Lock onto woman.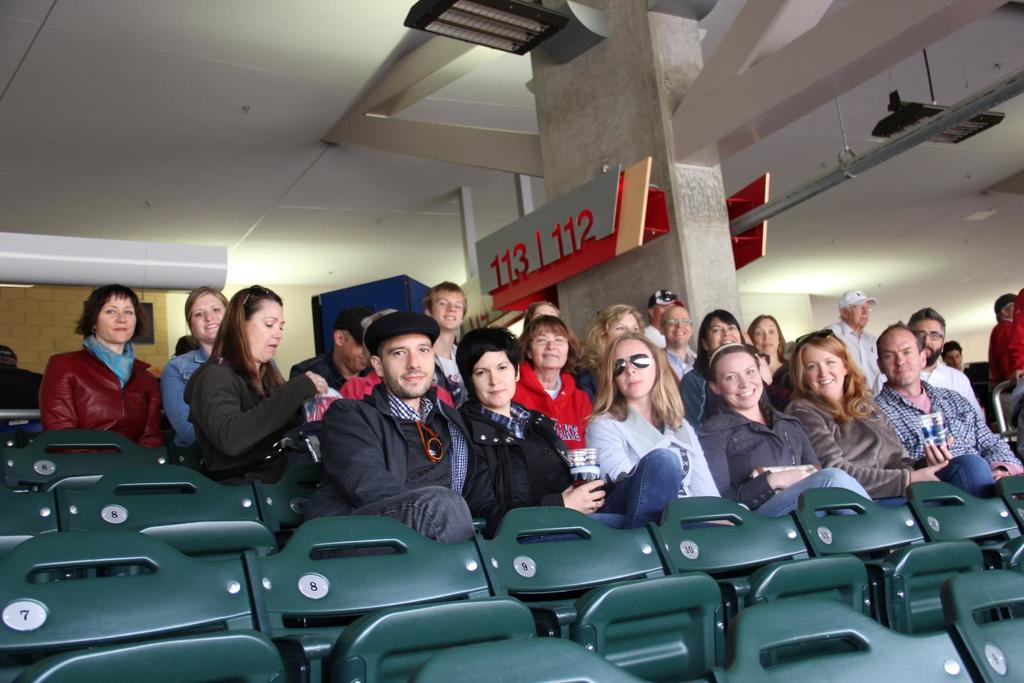
Locked: region(158, 291, 236, 462).
